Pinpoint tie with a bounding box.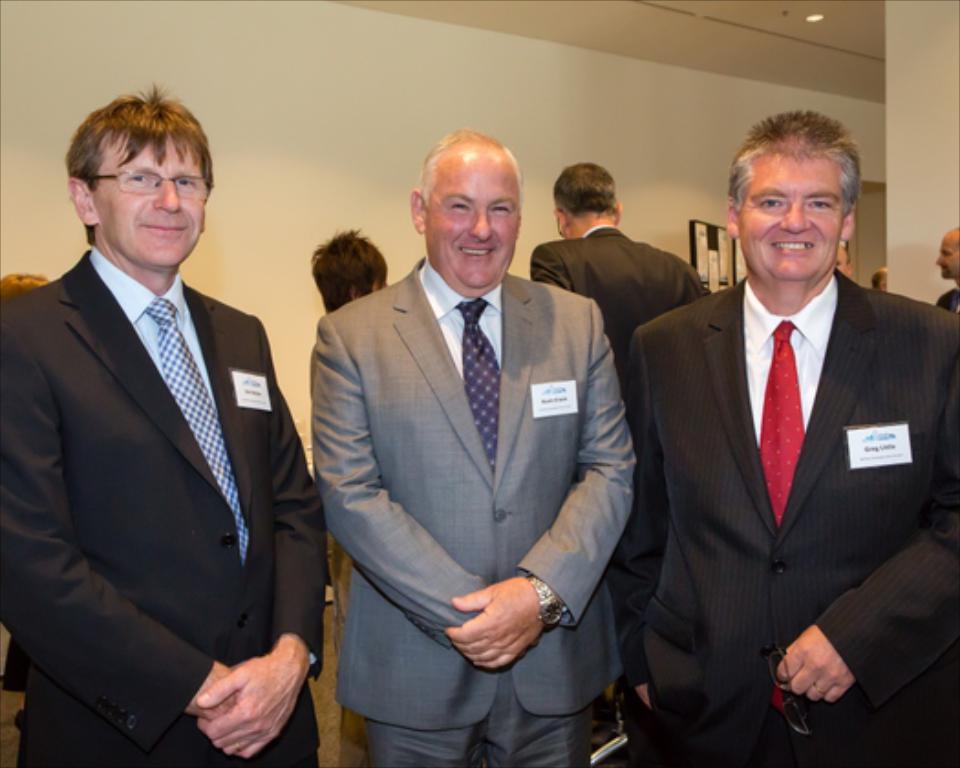
select_region(144, 302, 252, 574).
